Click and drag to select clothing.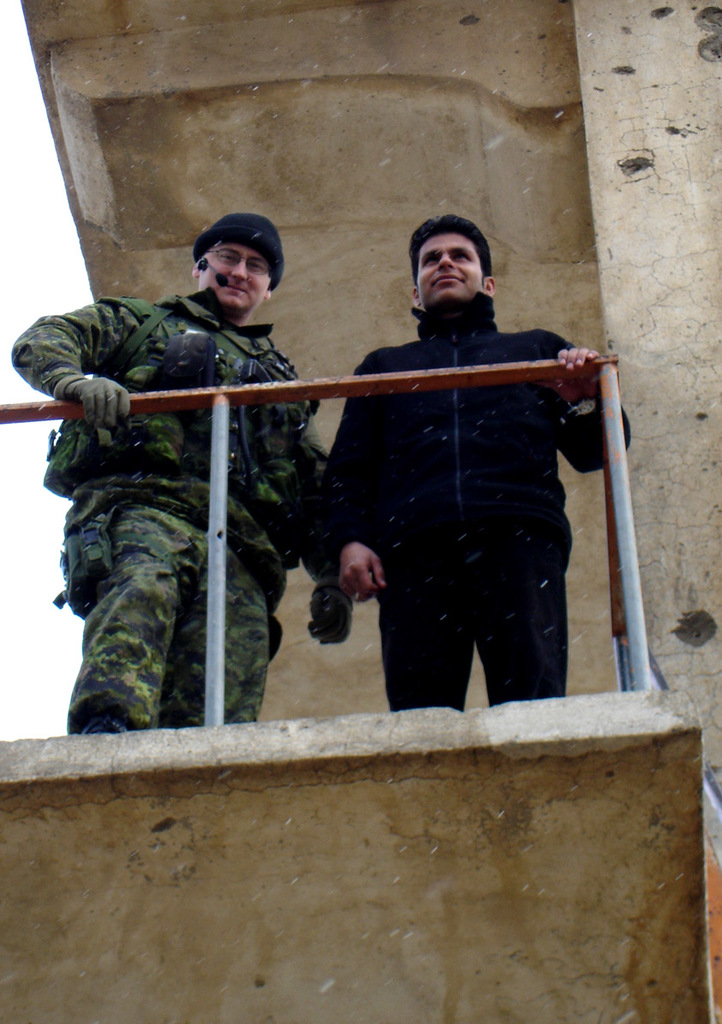
Selection: bbox(308, 250, 612, 721).
